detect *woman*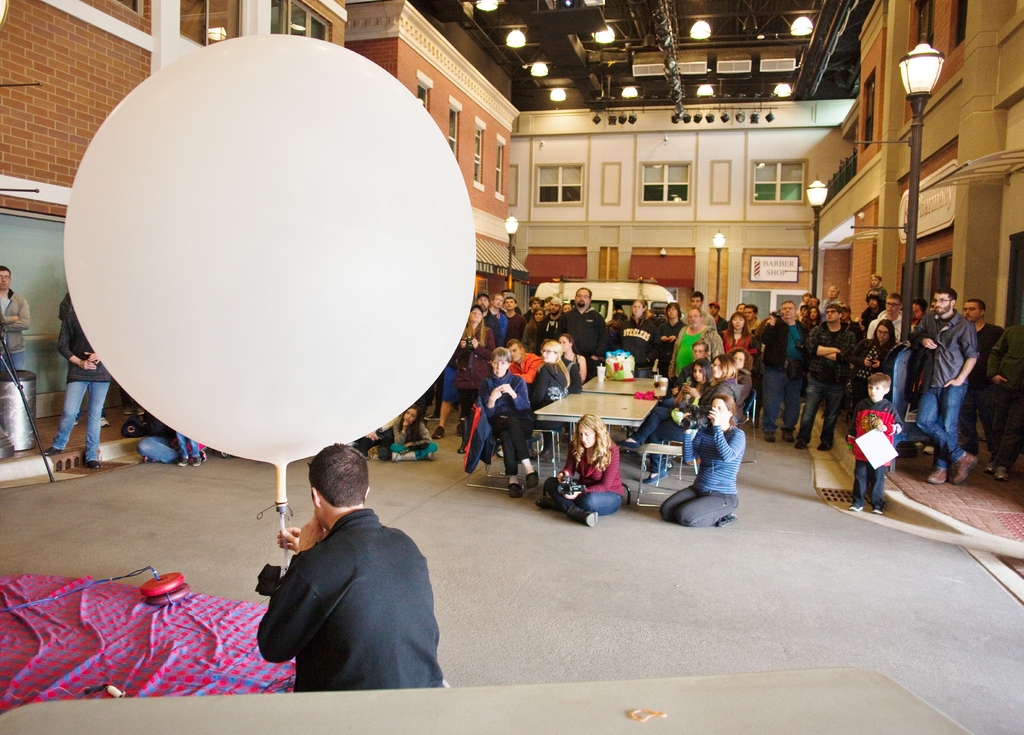
box(479, 348, 541, 501)
